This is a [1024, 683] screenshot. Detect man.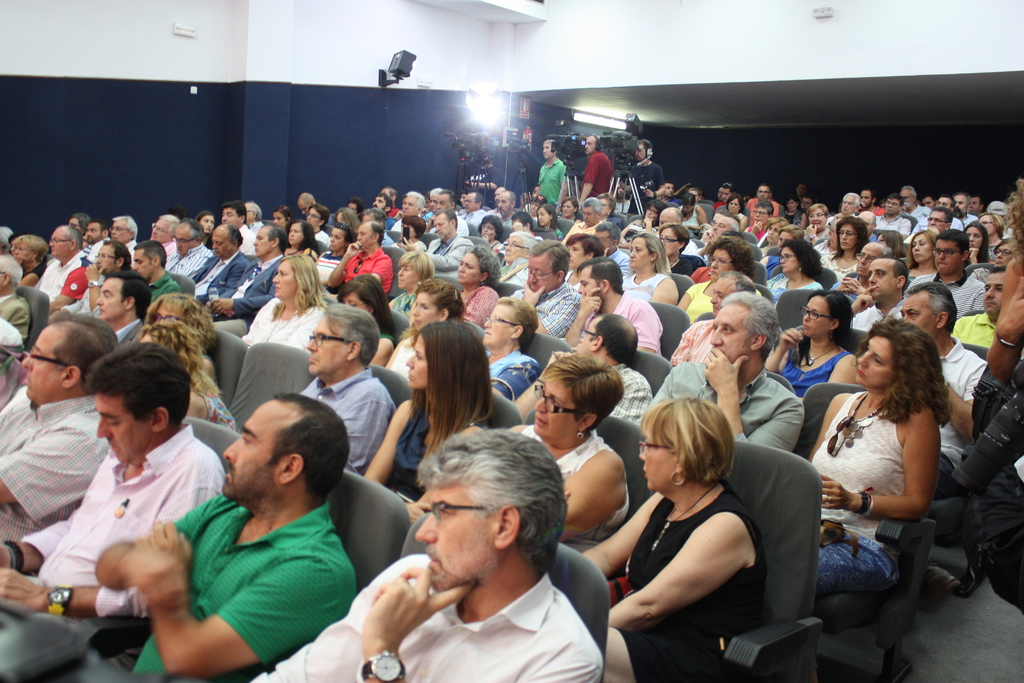
locate(844, 247, 917, 331).
